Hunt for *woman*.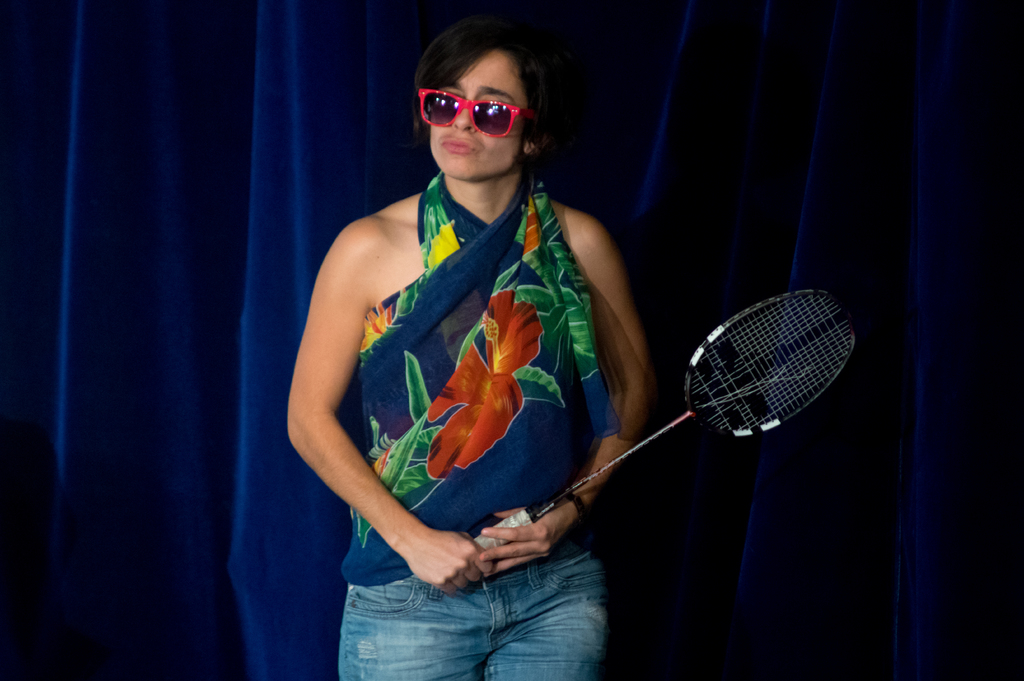
Hunted down at bbox(286, 16, 655, 680).
